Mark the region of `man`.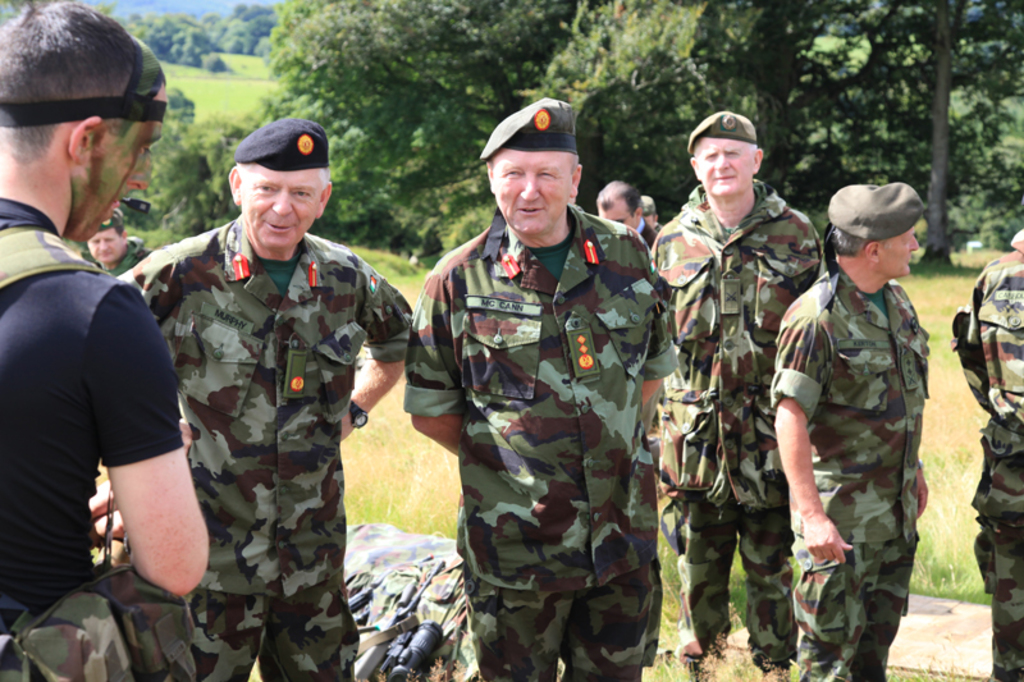
Region: 653/114/823/681.
